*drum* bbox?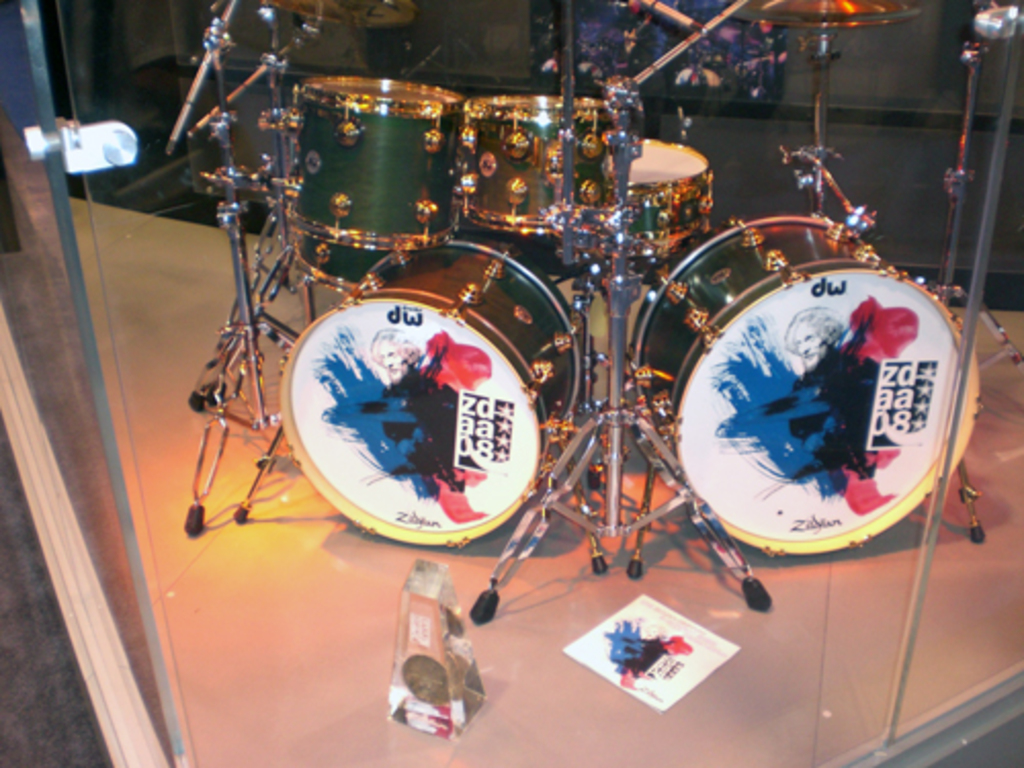
detection(295, 233, 393, 295)
